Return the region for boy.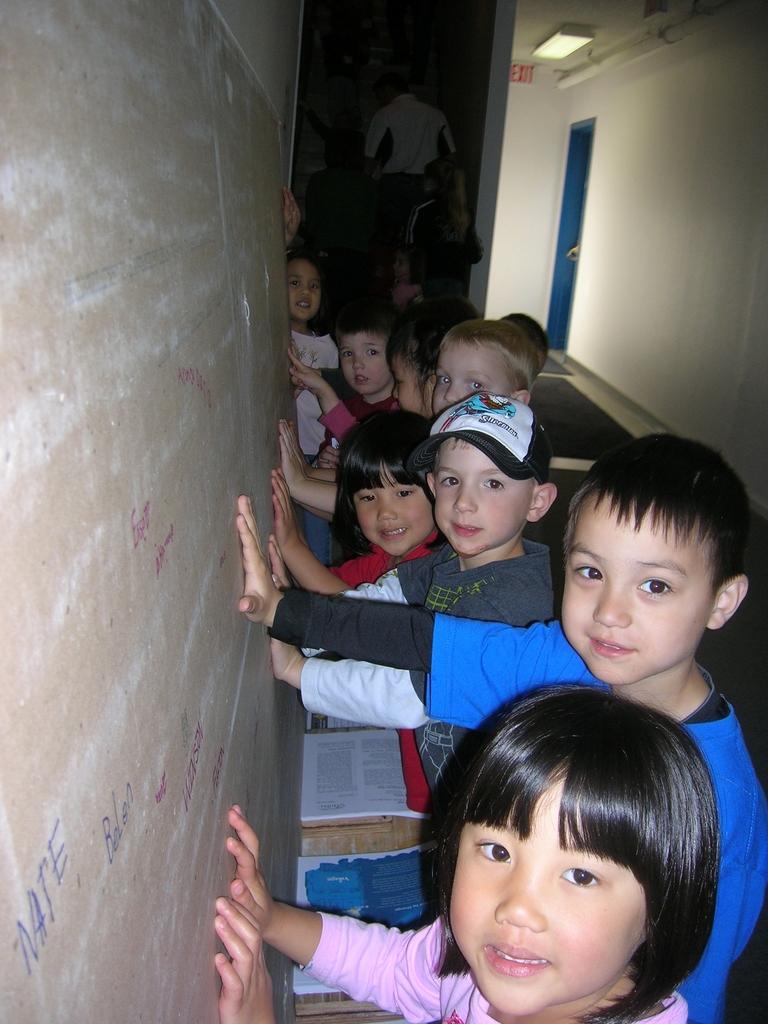
bbox(268, 394, 556, 791).
